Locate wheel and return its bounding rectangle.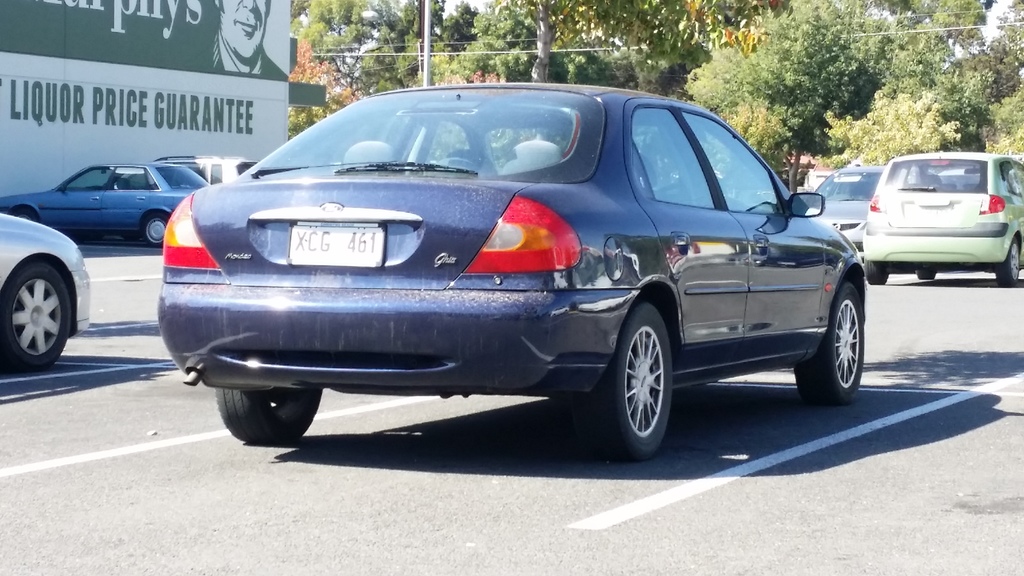
crop(141, 214, 166, 245).
